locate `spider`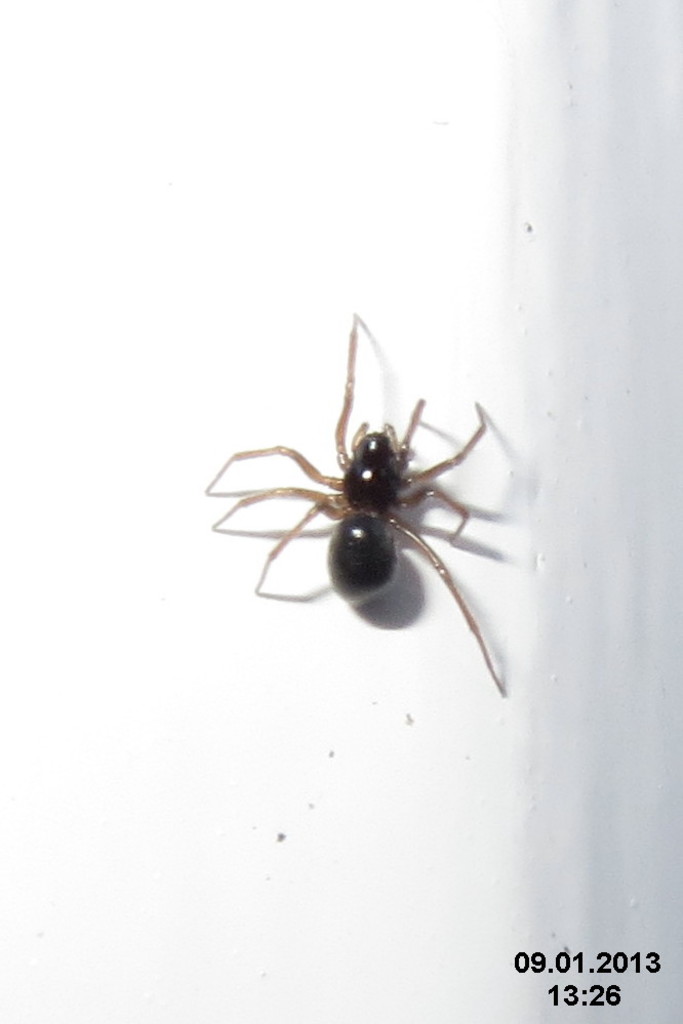
206, 298, 503, 696
